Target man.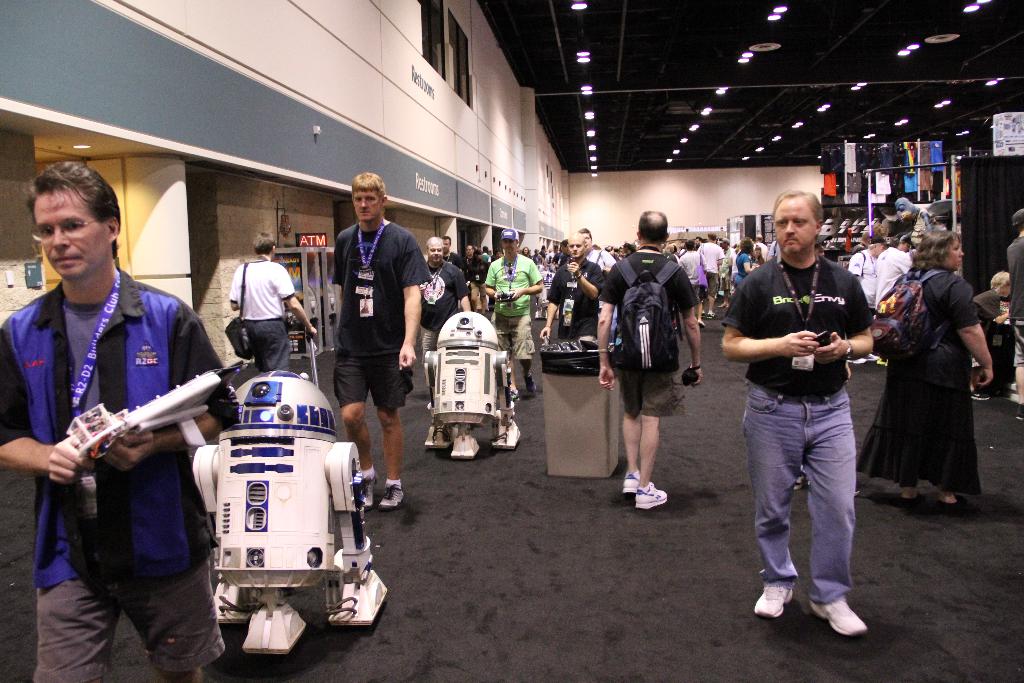
Target region: bbox=[729, 187, 891, 634].
